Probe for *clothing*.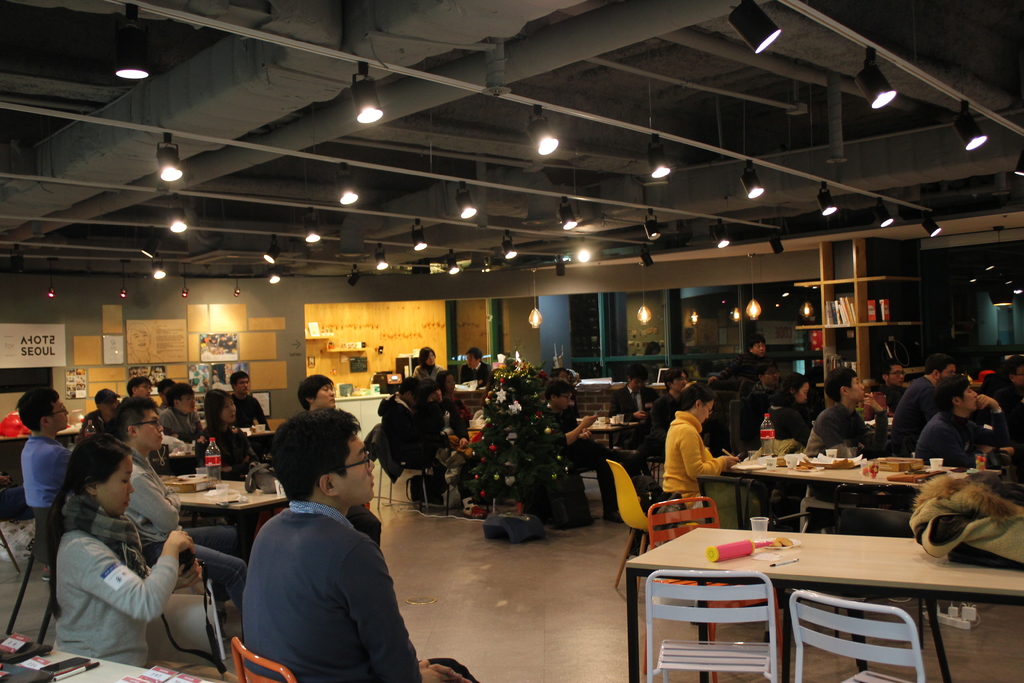
Probe result: 417, 399, 457, 470.
